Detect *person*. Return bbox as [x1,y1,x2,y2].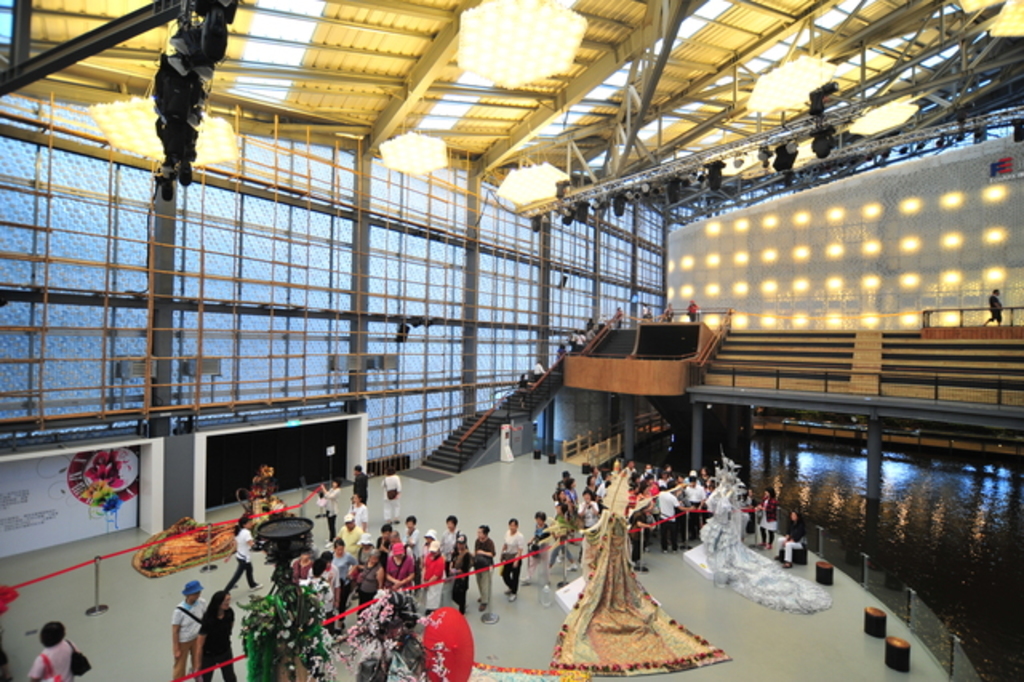
[984,287,997,325].
